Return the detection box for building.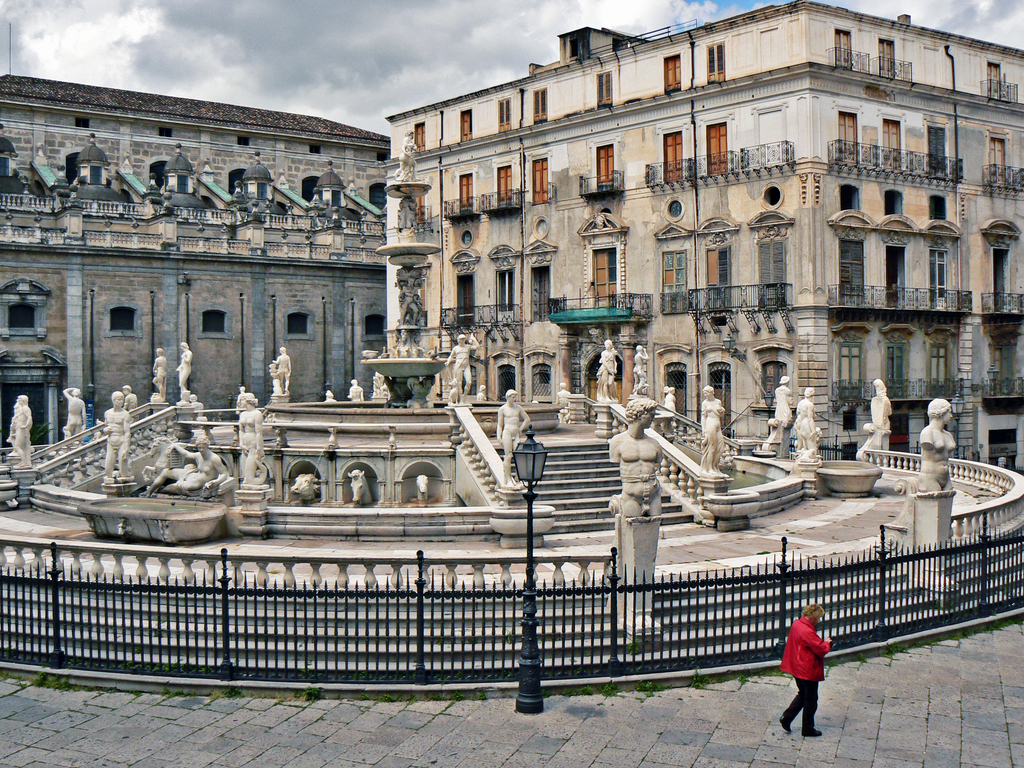
(0,23,390,450).
